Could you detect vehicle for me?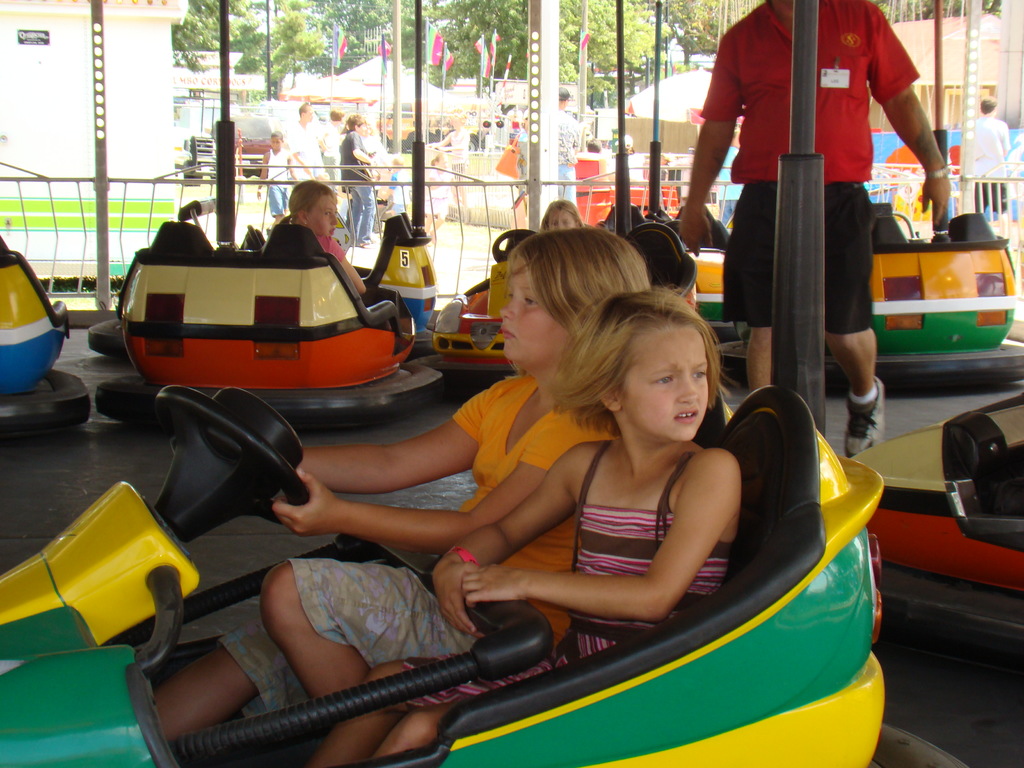
Detection result: l=846, t=388, r=1023, b=632.
